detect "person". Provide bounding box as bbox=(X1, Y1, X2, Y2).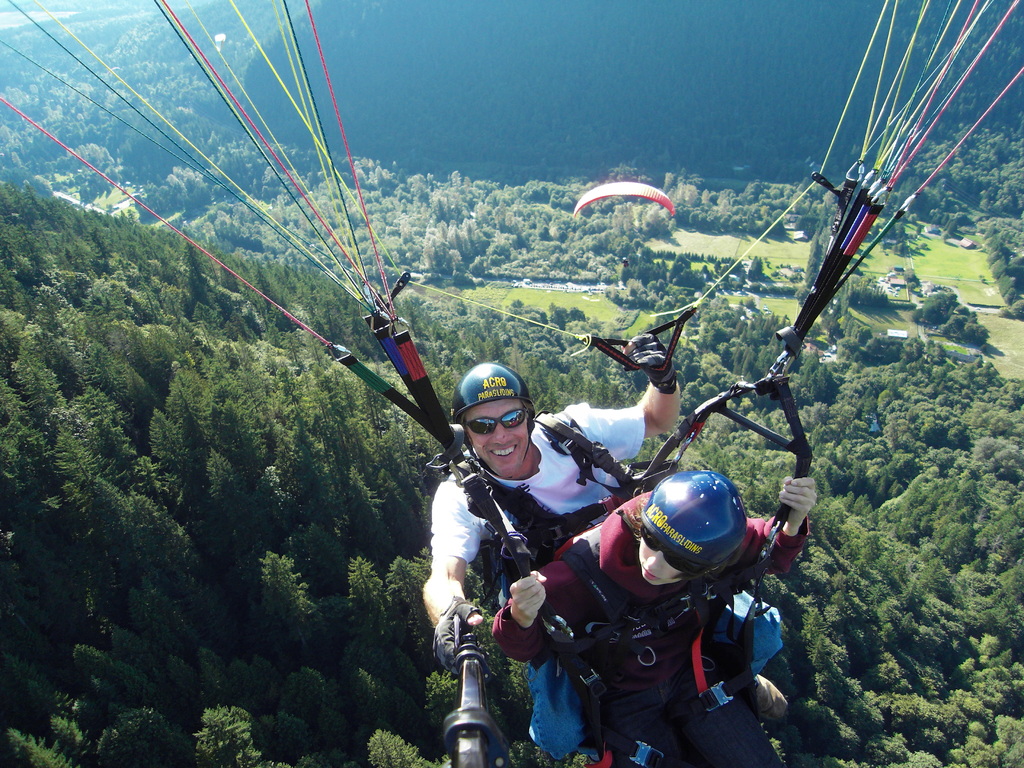
bbox=(428, 331, 684, 759).
